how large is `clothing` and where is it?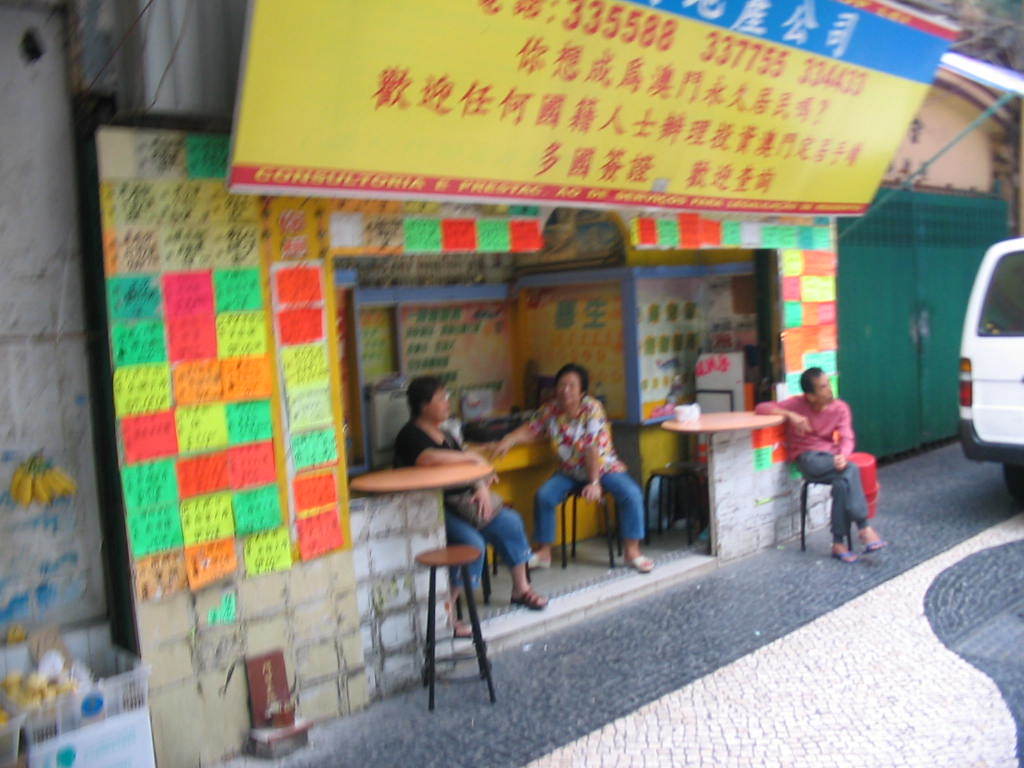
Bounding box: bbox=[779, 370, 885, 565].
